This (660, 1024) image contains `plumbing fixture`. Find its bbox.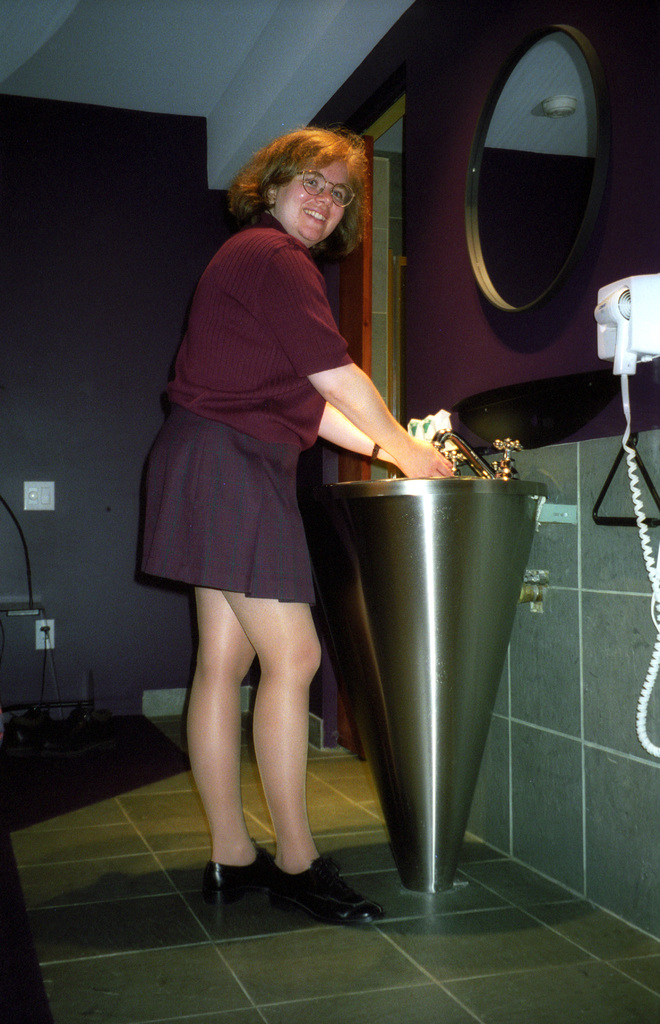
(428, 428, 522, 483).
